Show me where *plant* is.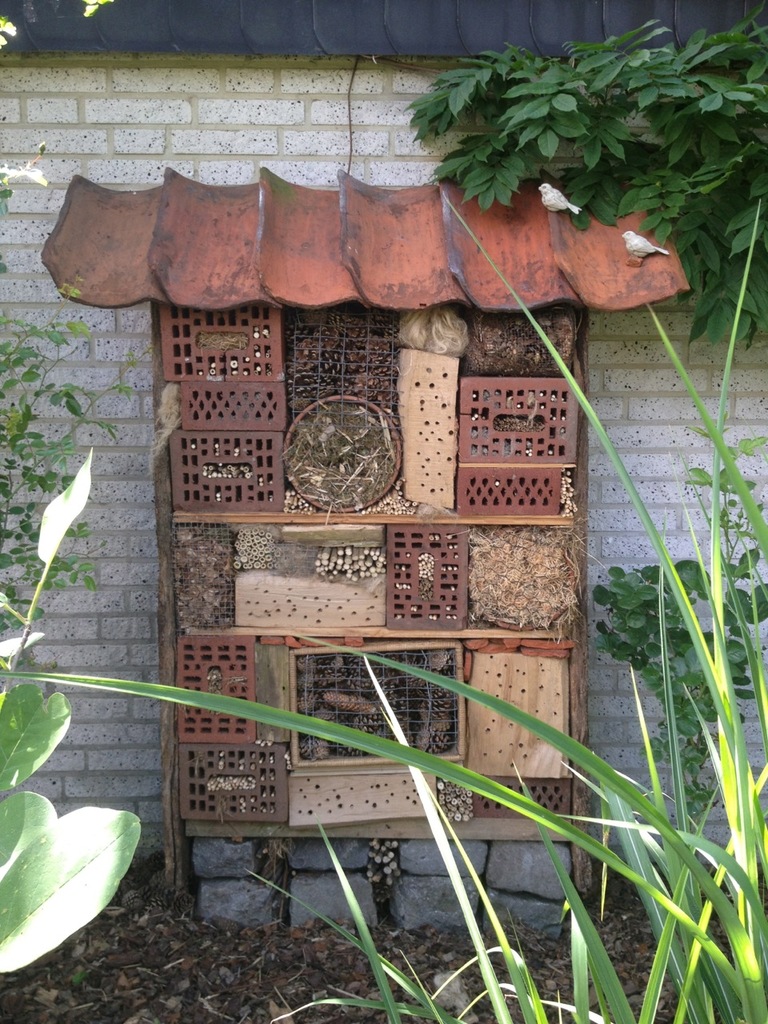
*plant* is at [x1=0, y1=272, x2=141, y2=633].
